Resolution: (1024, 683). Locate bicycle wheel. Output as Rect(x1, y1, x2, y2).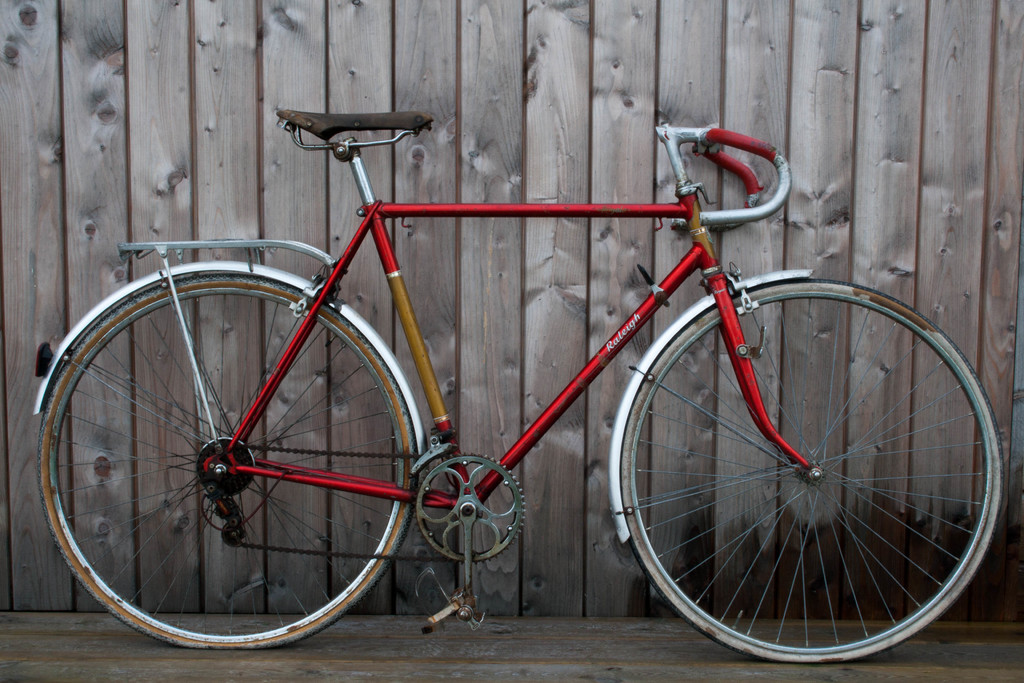
Rect(38, 273, 420, 655).
